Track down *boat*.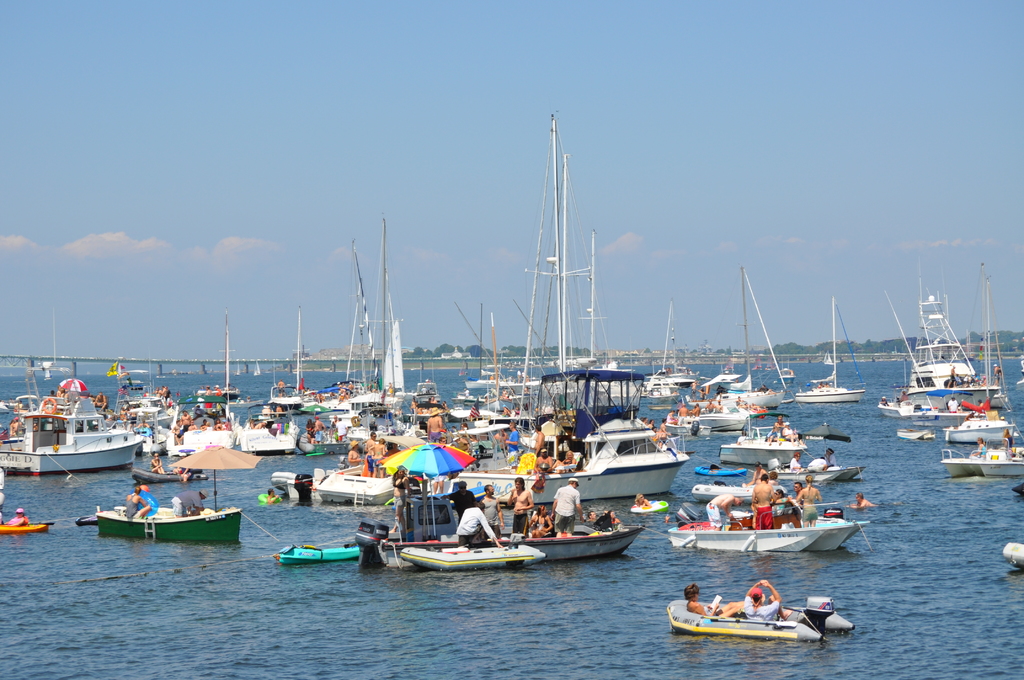
Tracked to [x1=935, y1=430, x2=1023, y2=473].
